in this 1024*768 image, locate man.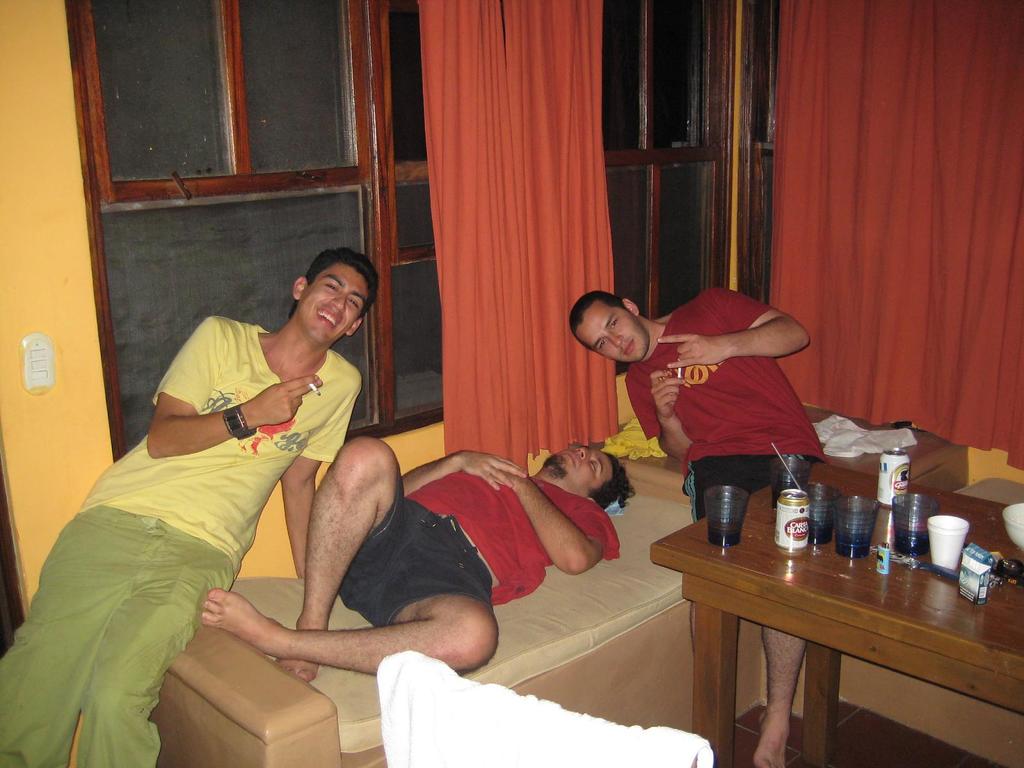
Bounding box: rect(54, 245, 402, 733).
